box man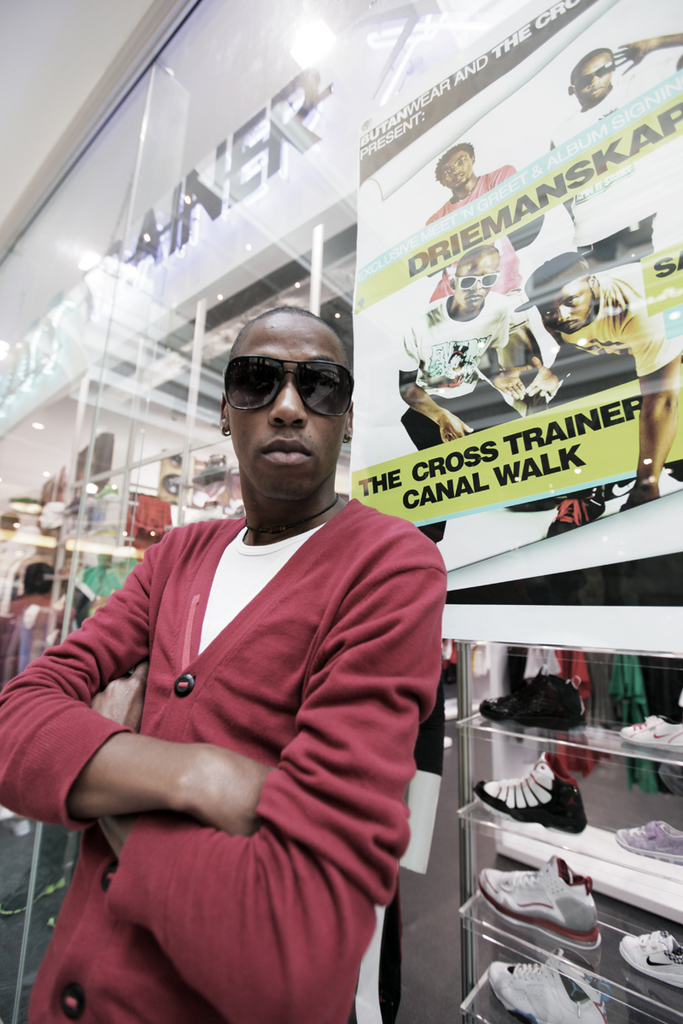
519,33,682,293
